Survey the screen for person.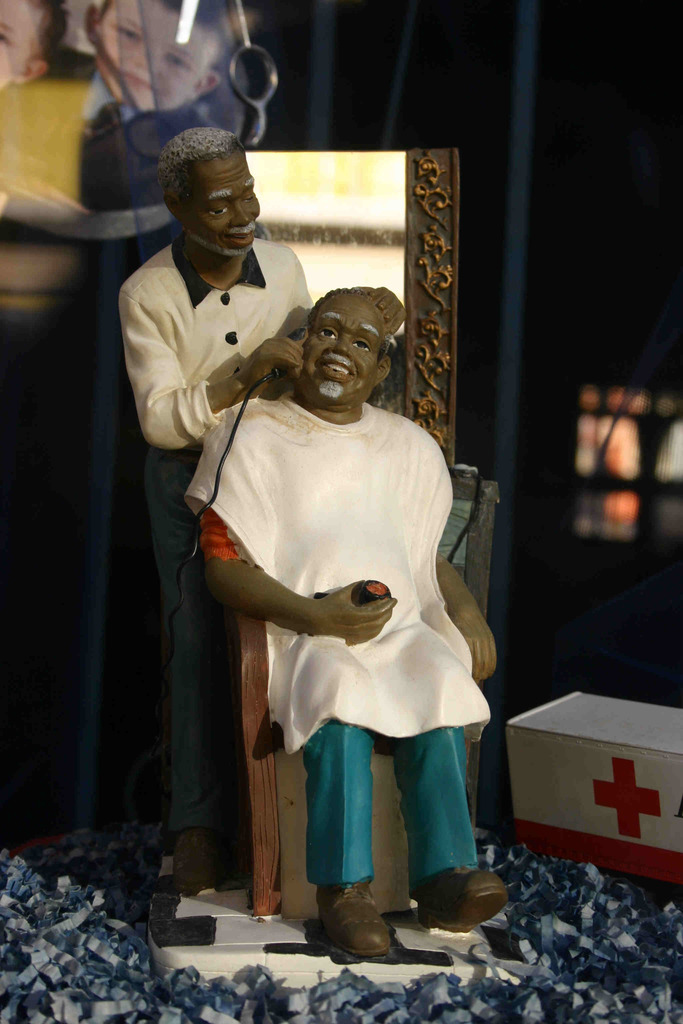
Survey found: l=0, t=0, r=238, b=225.
